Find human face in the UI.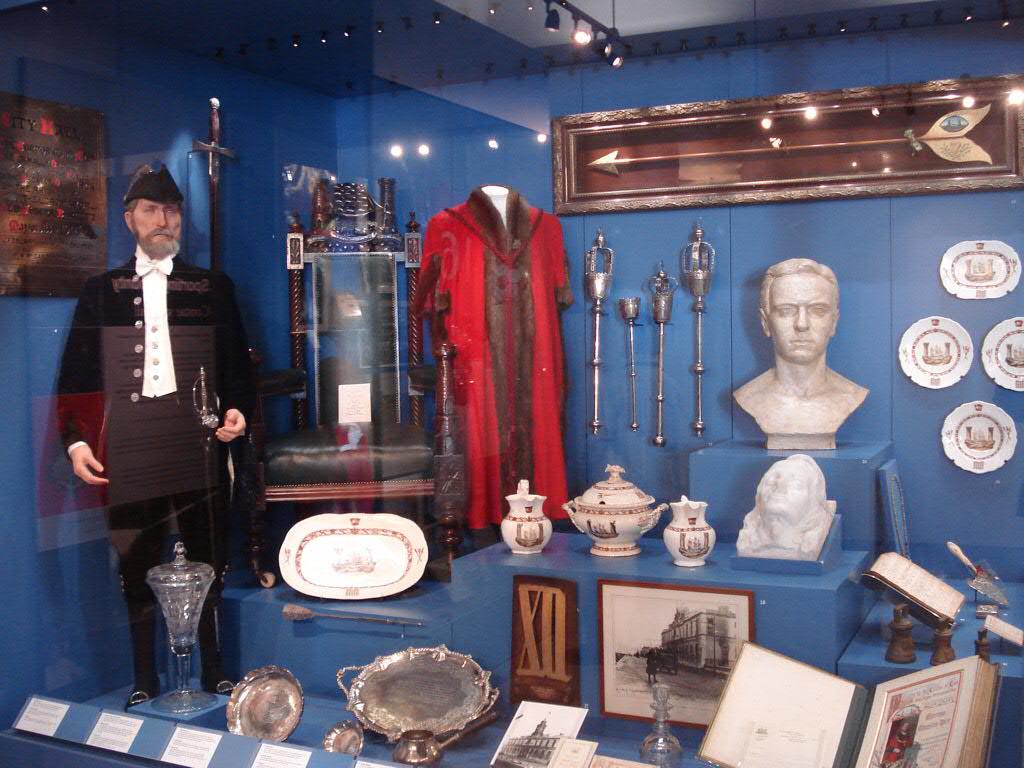
UI element at (128,198,189,244).
